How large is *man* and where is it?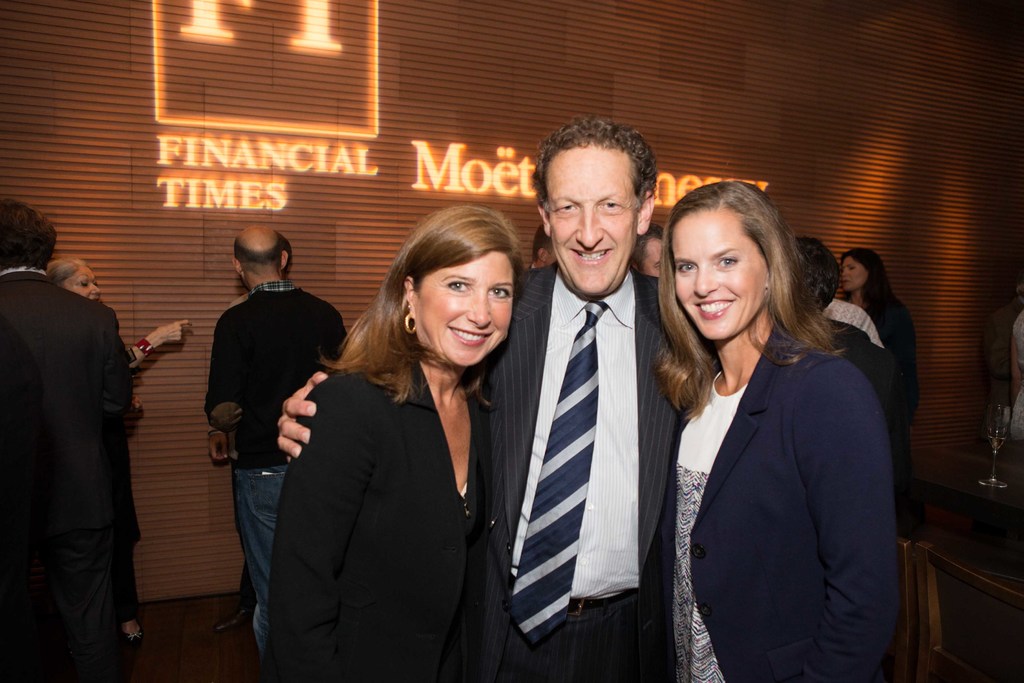
Bounding box: Rect(206, 226, 349, 658).
